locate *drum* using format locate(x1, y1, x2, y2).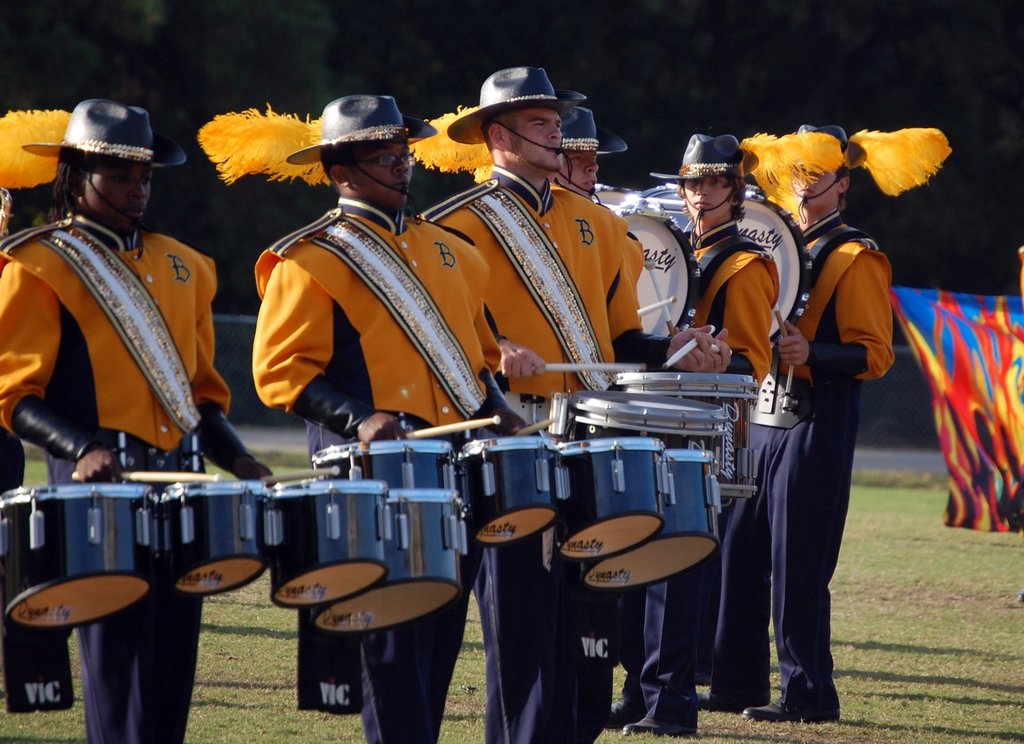
locate(737, 186, 813, 349).
